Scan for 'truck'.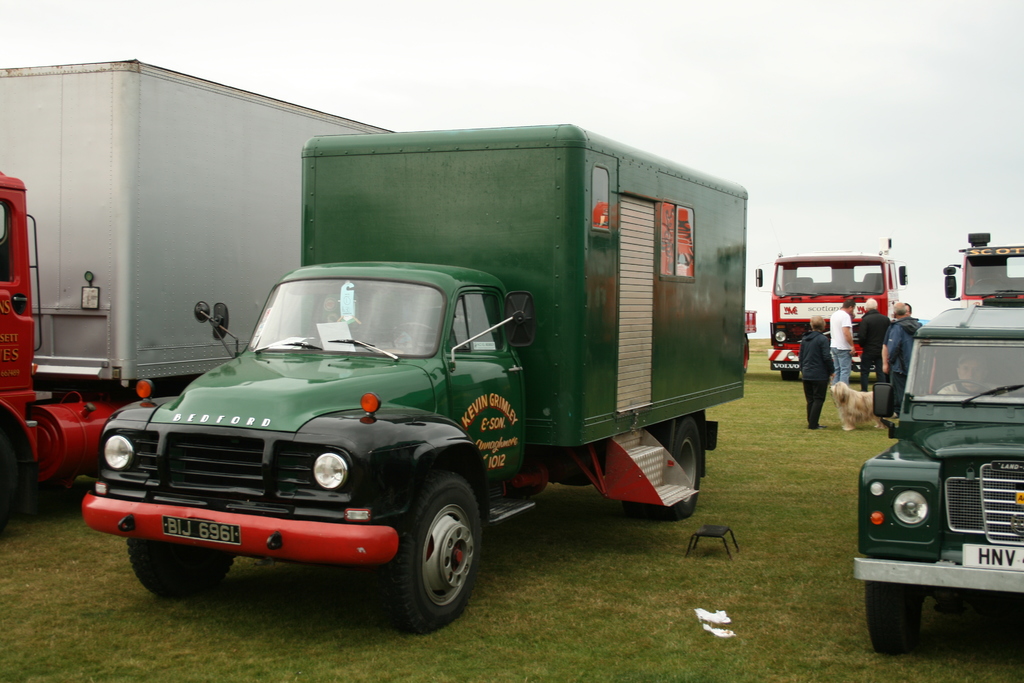
Scan result: [834,290,1023,667].
